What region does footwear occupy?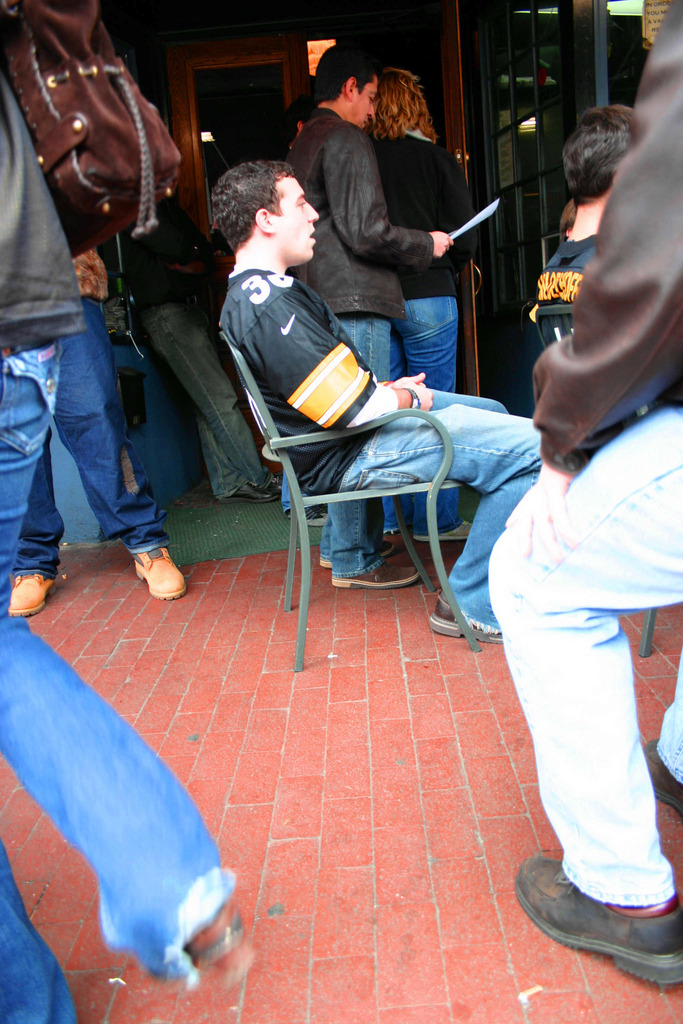
locate(215, 468, 286, 503).
